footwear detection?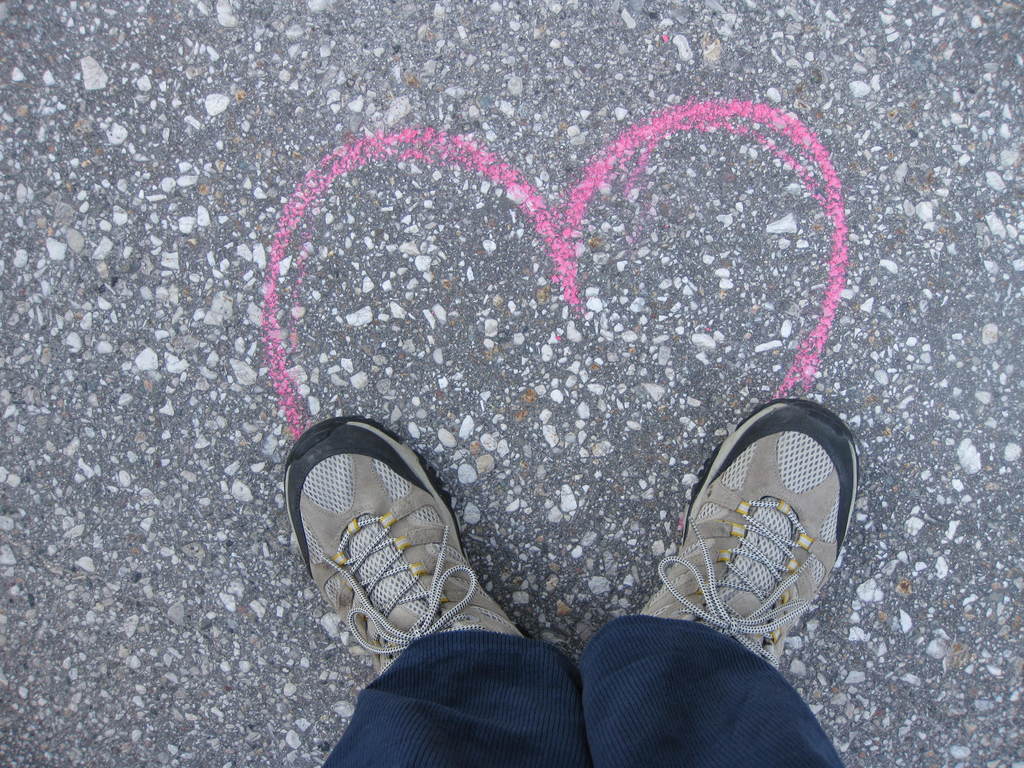
box(639, 399, 860, 677)
